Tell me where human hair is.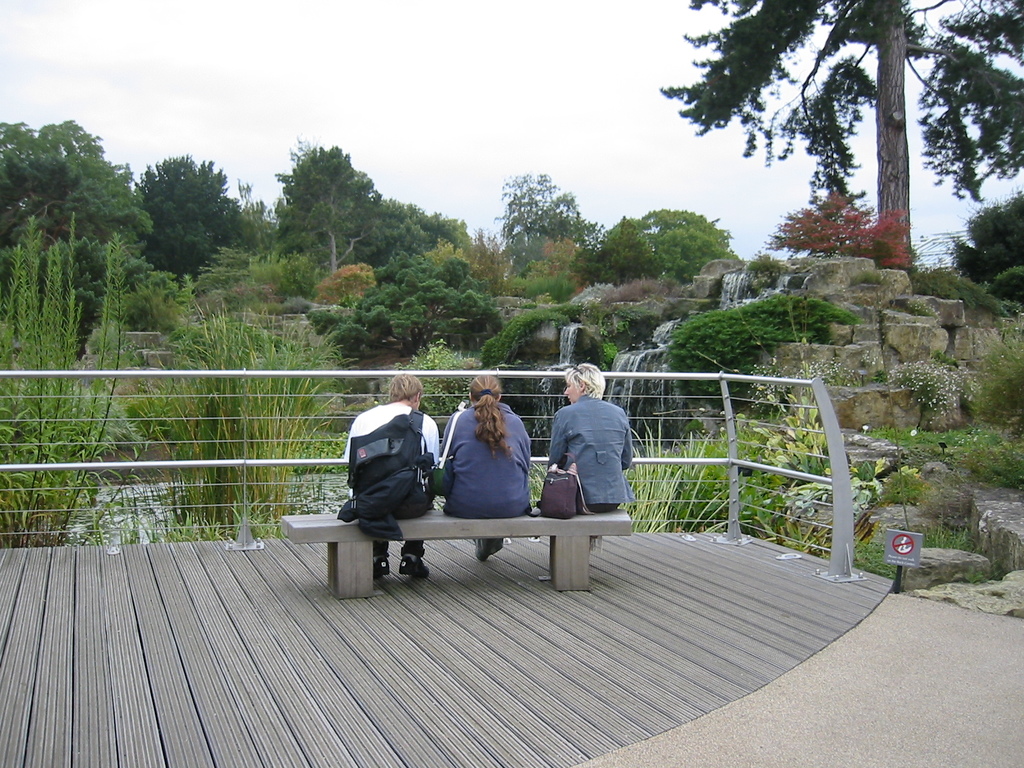
human hair is at left=561, top=358, right=605, bottom=402.
